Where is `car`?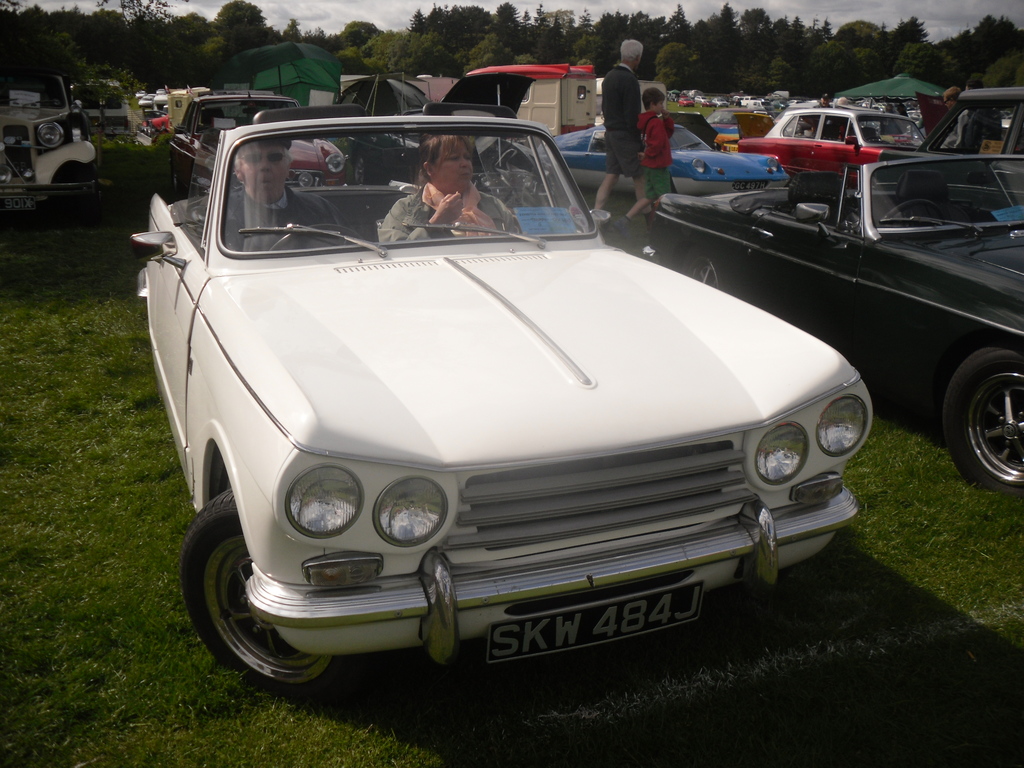
Rect(713, 98, 728, 107).
